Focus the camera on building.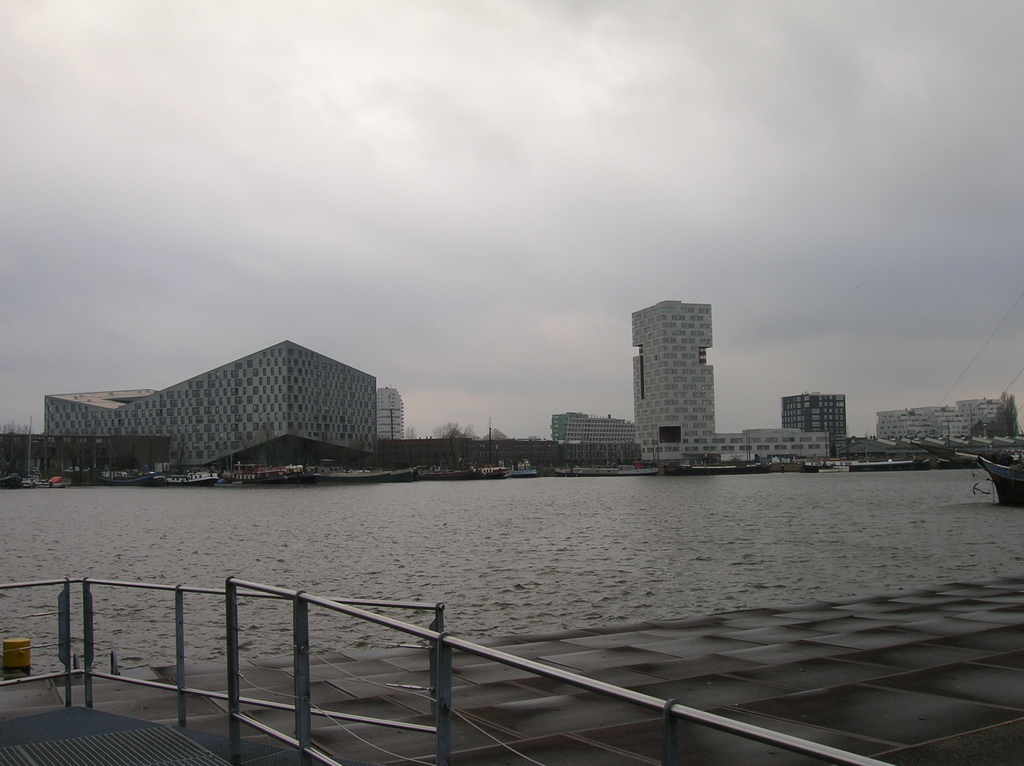
Focus region: x1=630 y1=297 x2=826 y2=461.
